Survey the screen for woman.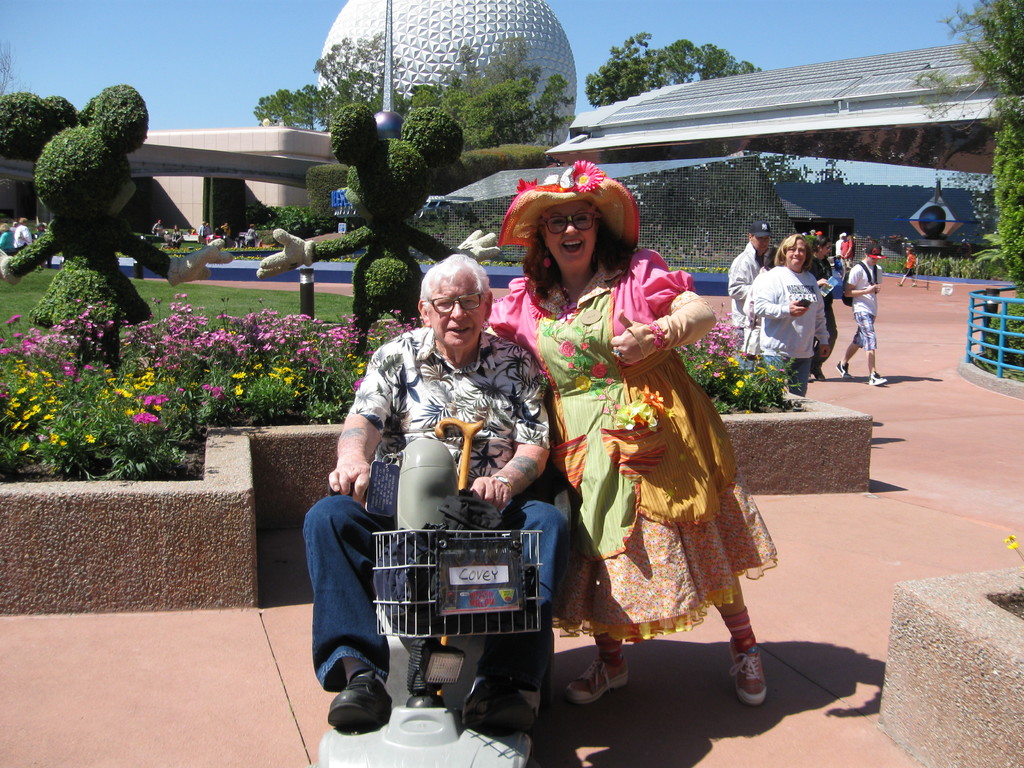
Survey found: box(506, 183, 758, 707).
